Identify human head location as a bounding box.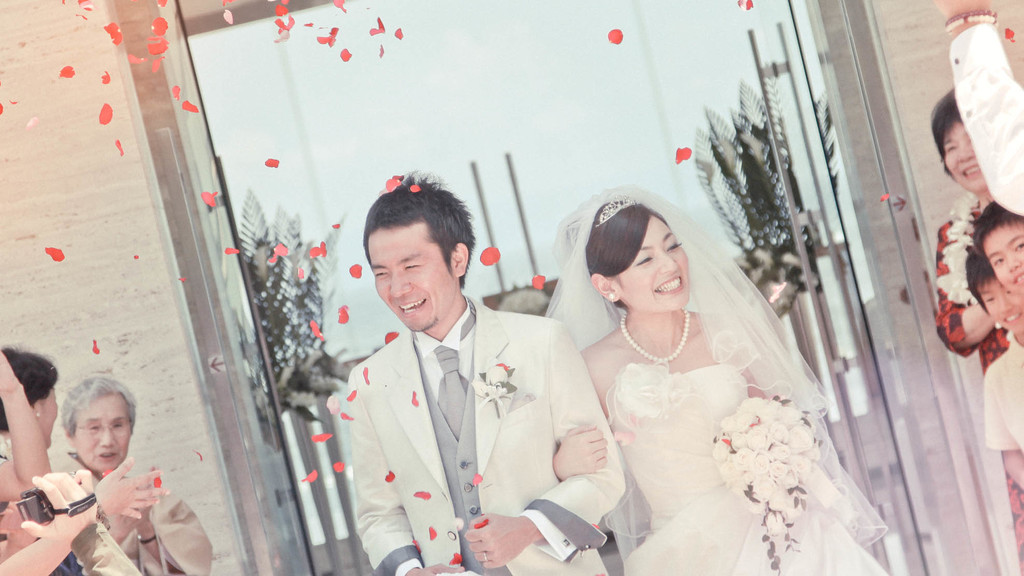
bbox(972, 196, 1023, 294).
